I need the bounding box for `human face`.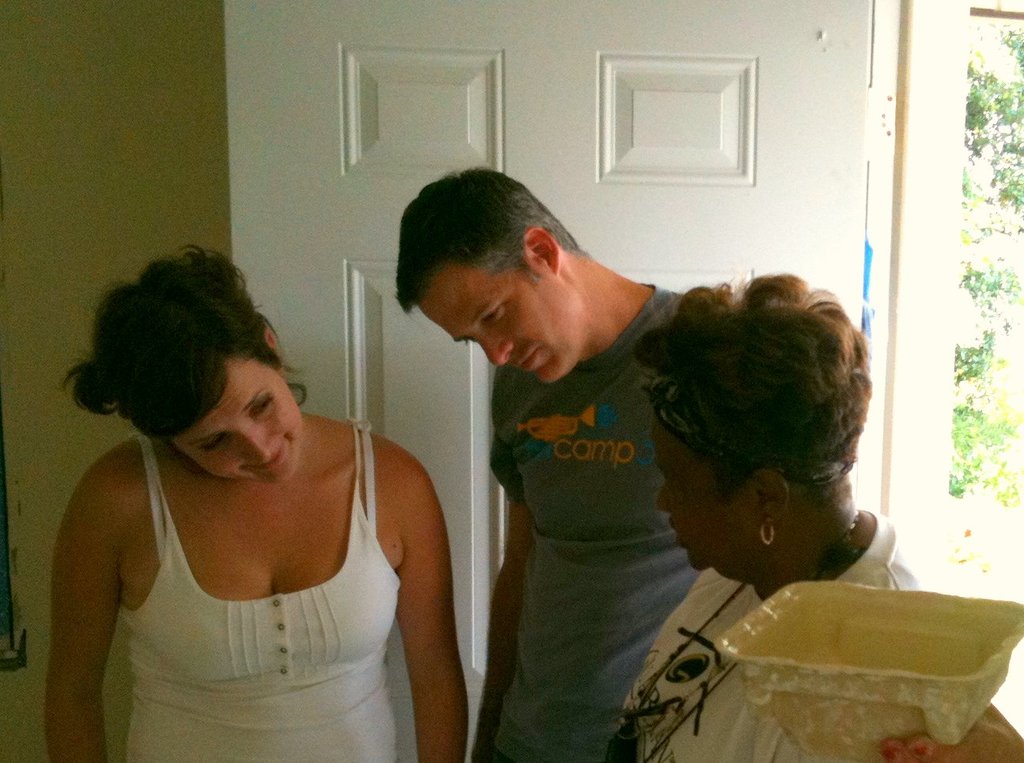
Here it is: left=650, top=418, right=754, bottom=570.
